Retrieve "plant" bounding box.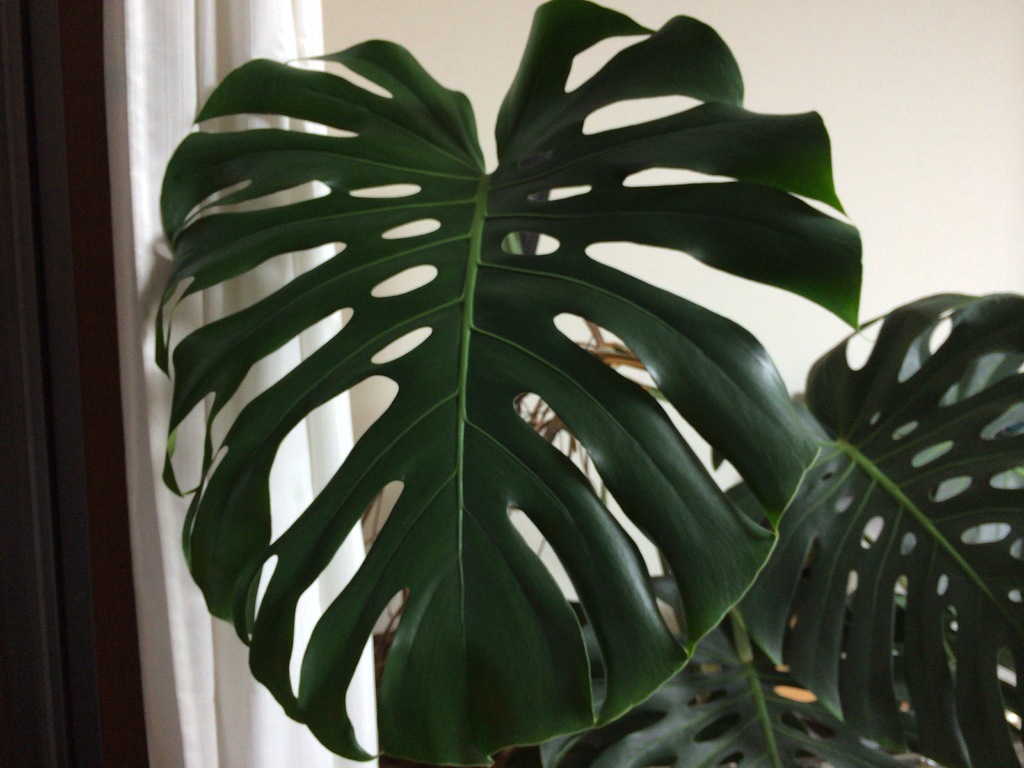
Bounding box: bbox=(154, 0, 879, 767).
